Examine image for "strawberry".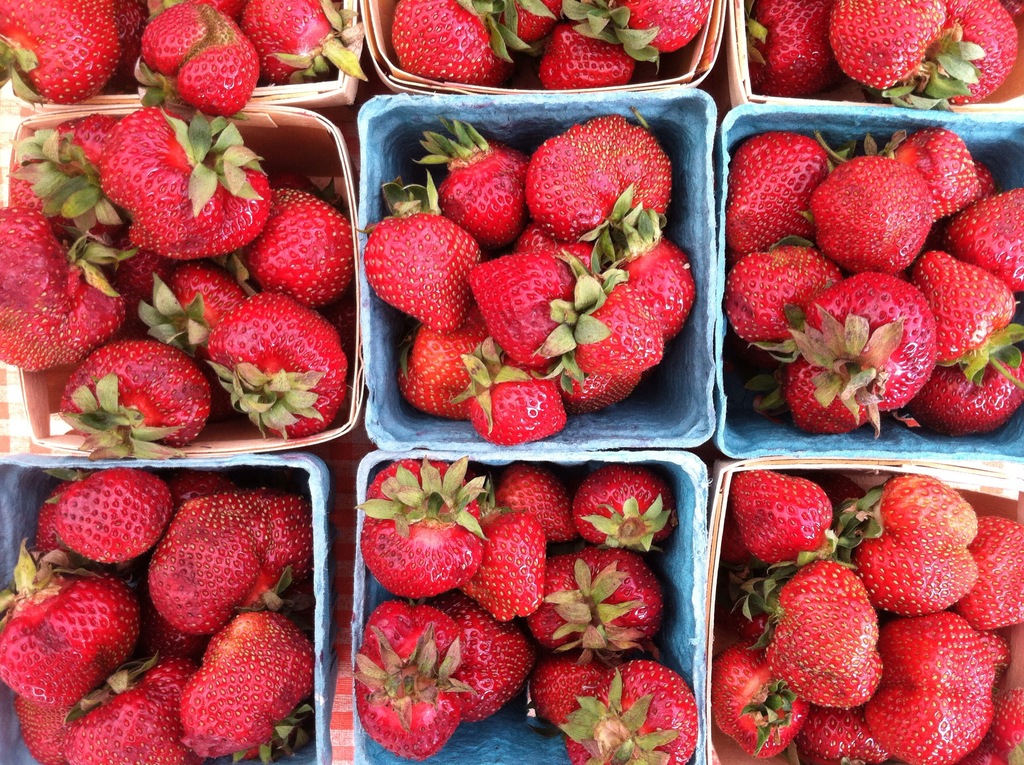
Examination result: bbox=(886, 0, 1020, 113).
